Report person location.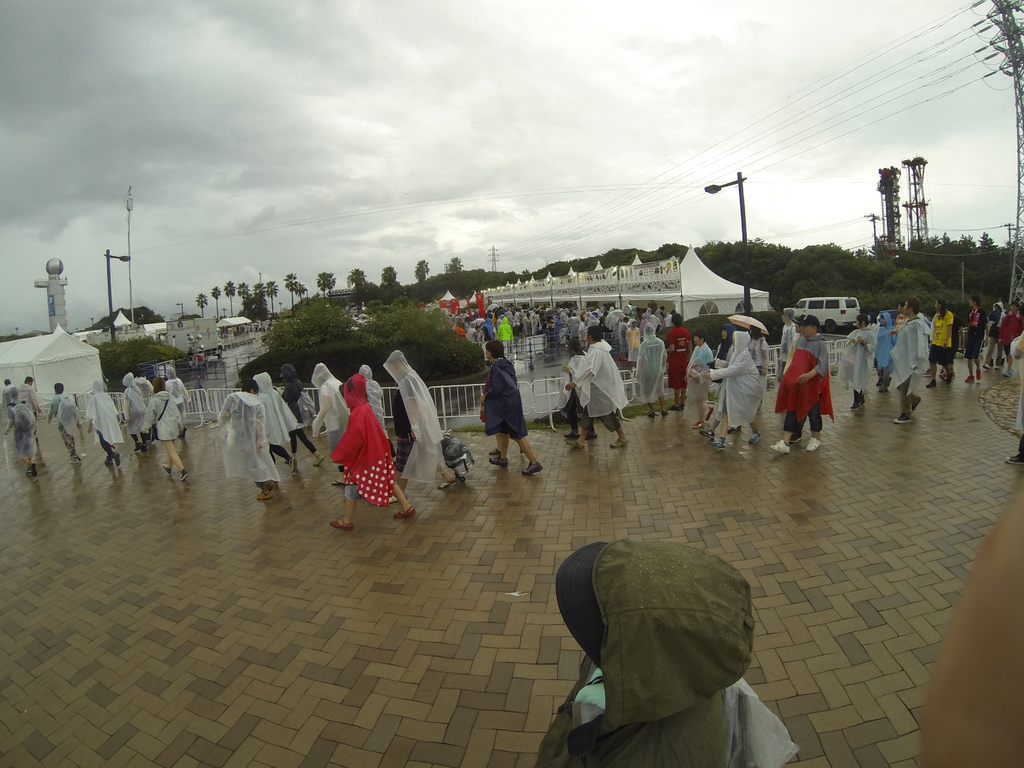
Report: (253,371,294,474).
